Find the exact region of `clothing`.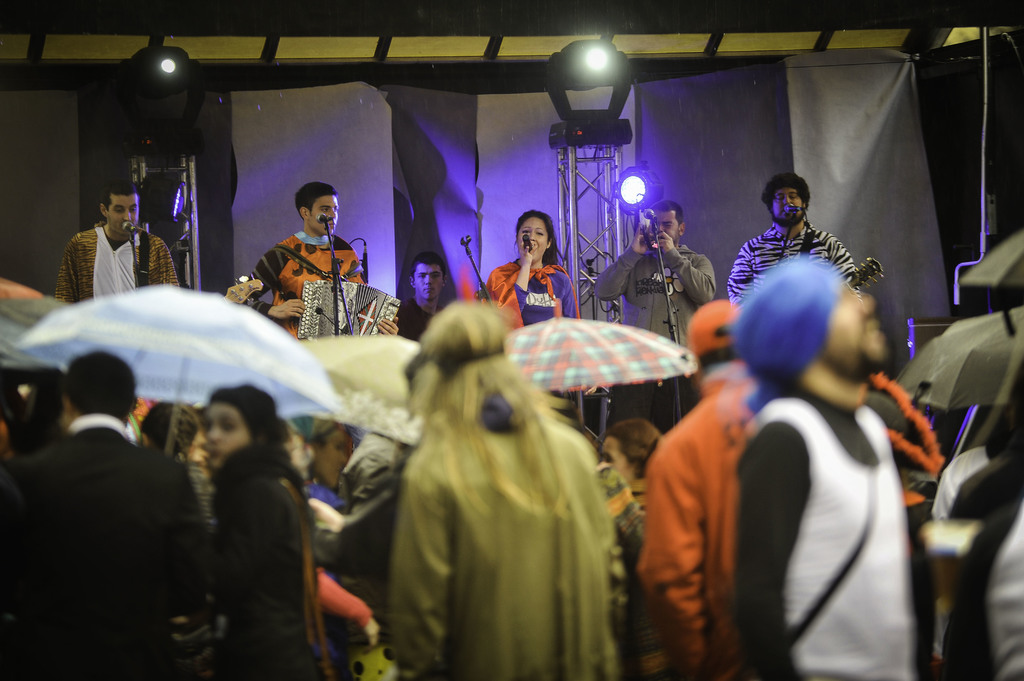
Exact region: rect(649, 365, 743, 677).
